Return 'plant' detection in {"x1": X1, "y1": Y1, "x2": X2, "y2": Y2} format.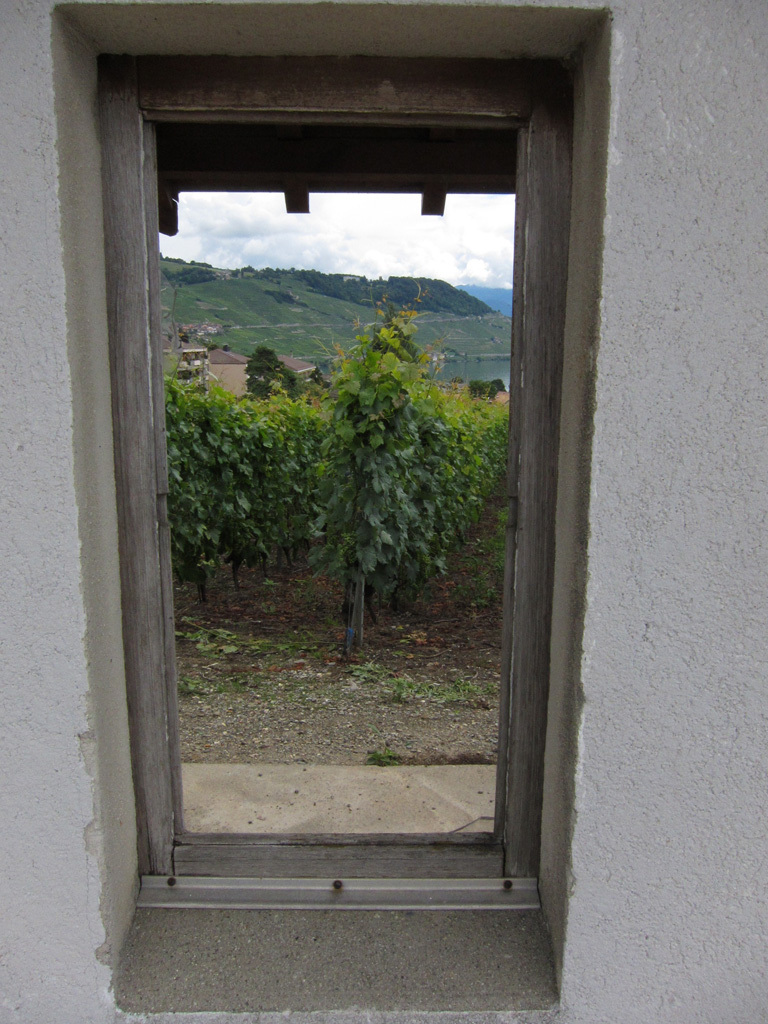
{"x1": 387, "y1": 673, "x2": 422, "y2": 705}.
